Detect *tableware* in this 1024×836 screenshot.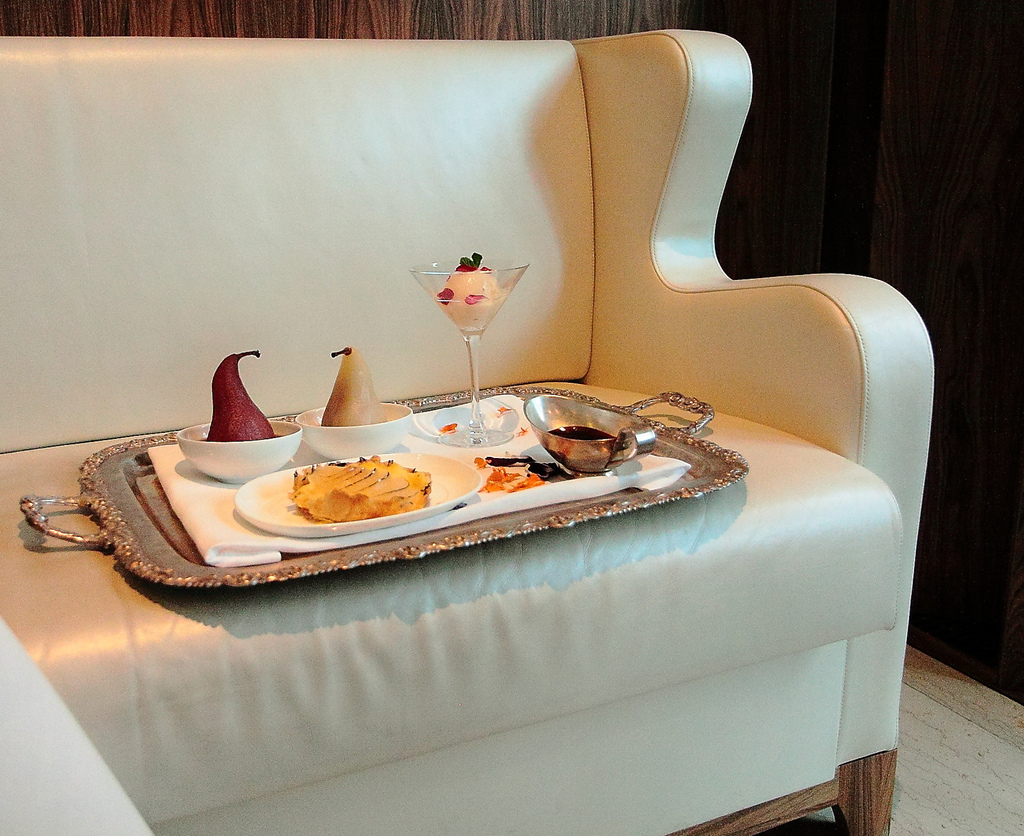
Detection: (left=292, top=398, right=410, bottom=461).
